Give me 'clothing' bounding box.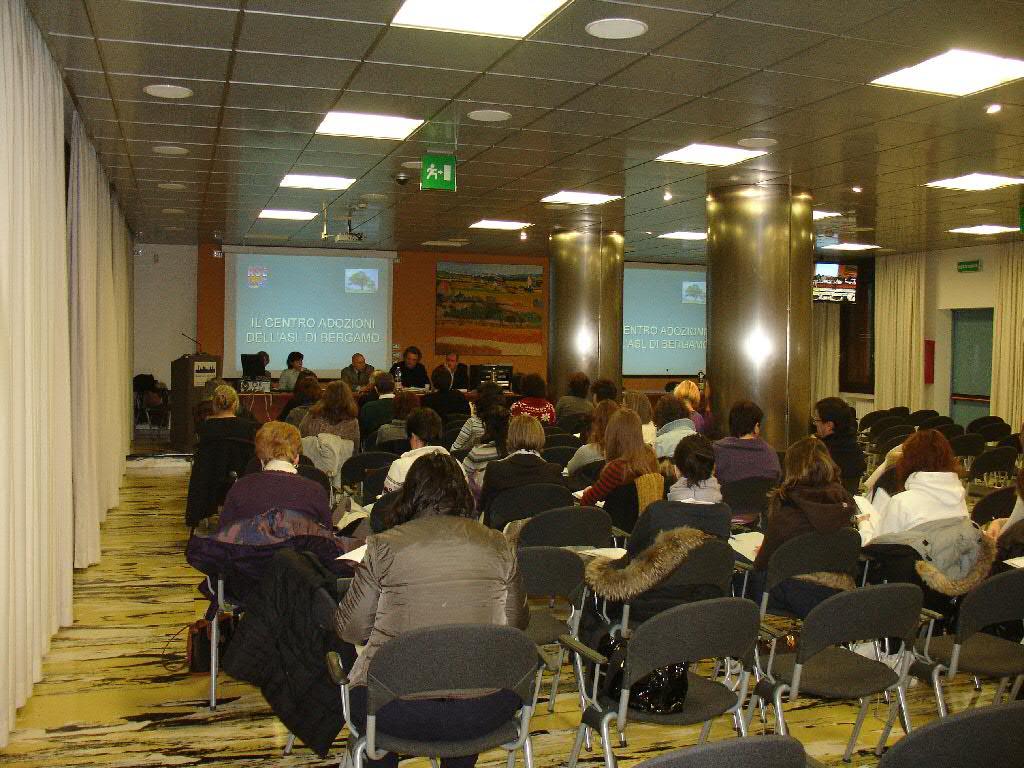
crop(606, 474, 730, 586).
